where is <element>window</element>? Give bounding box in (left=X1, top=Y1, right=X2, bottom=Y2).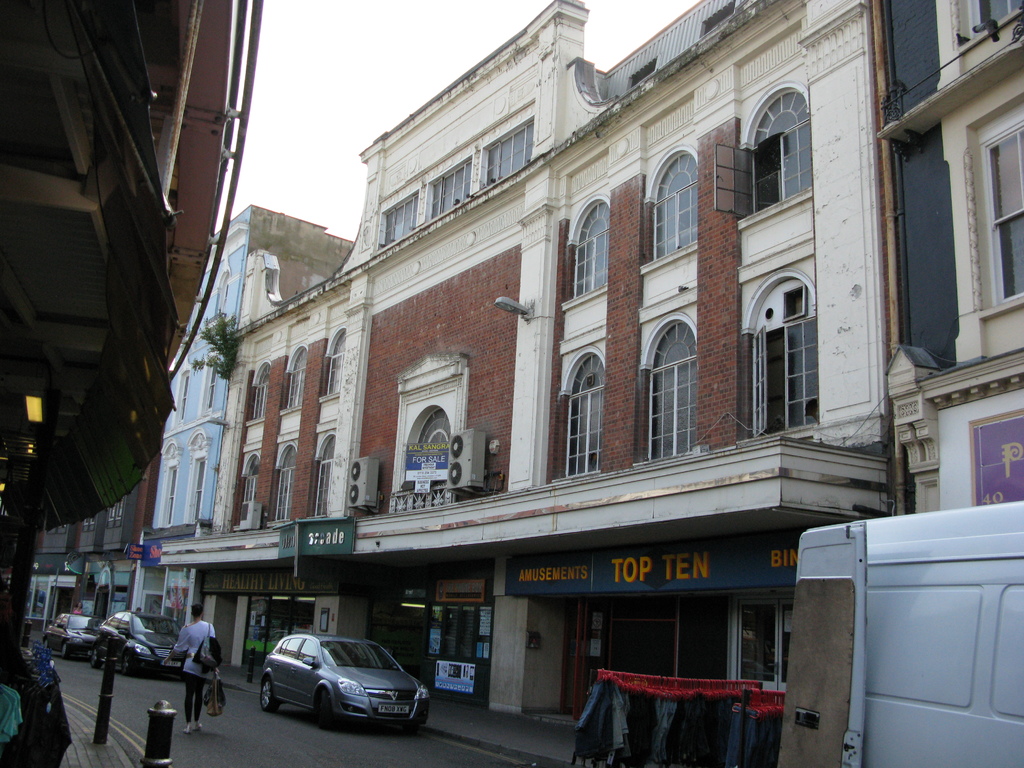
(left=283, top=640, right=301, bottom=656).
